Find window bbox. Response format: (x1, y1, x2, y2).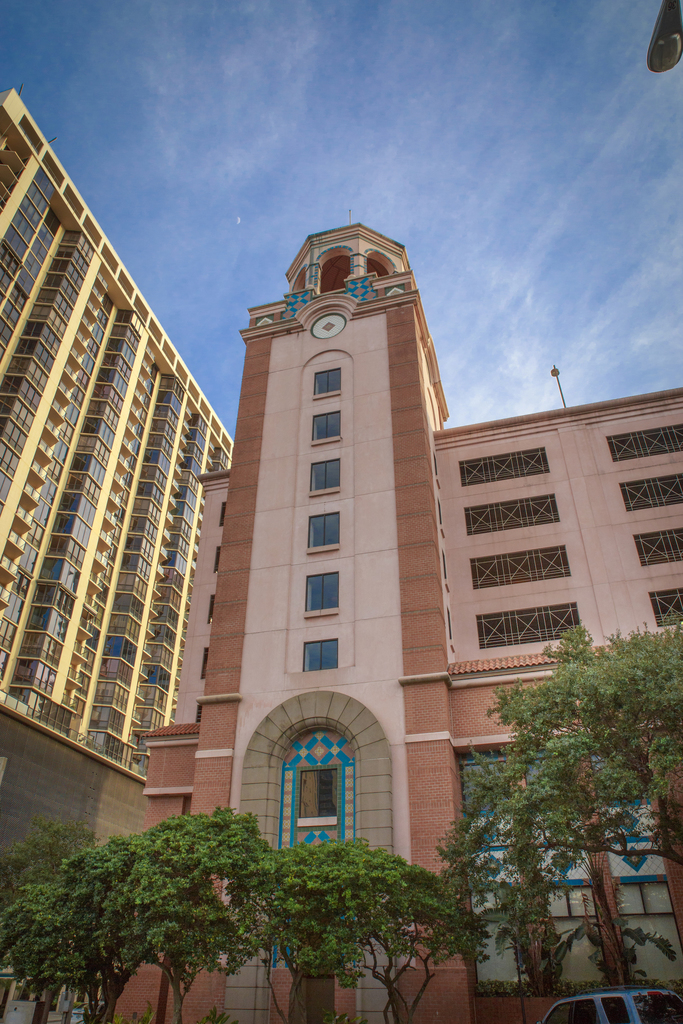
(476, 603, 578, 652).
